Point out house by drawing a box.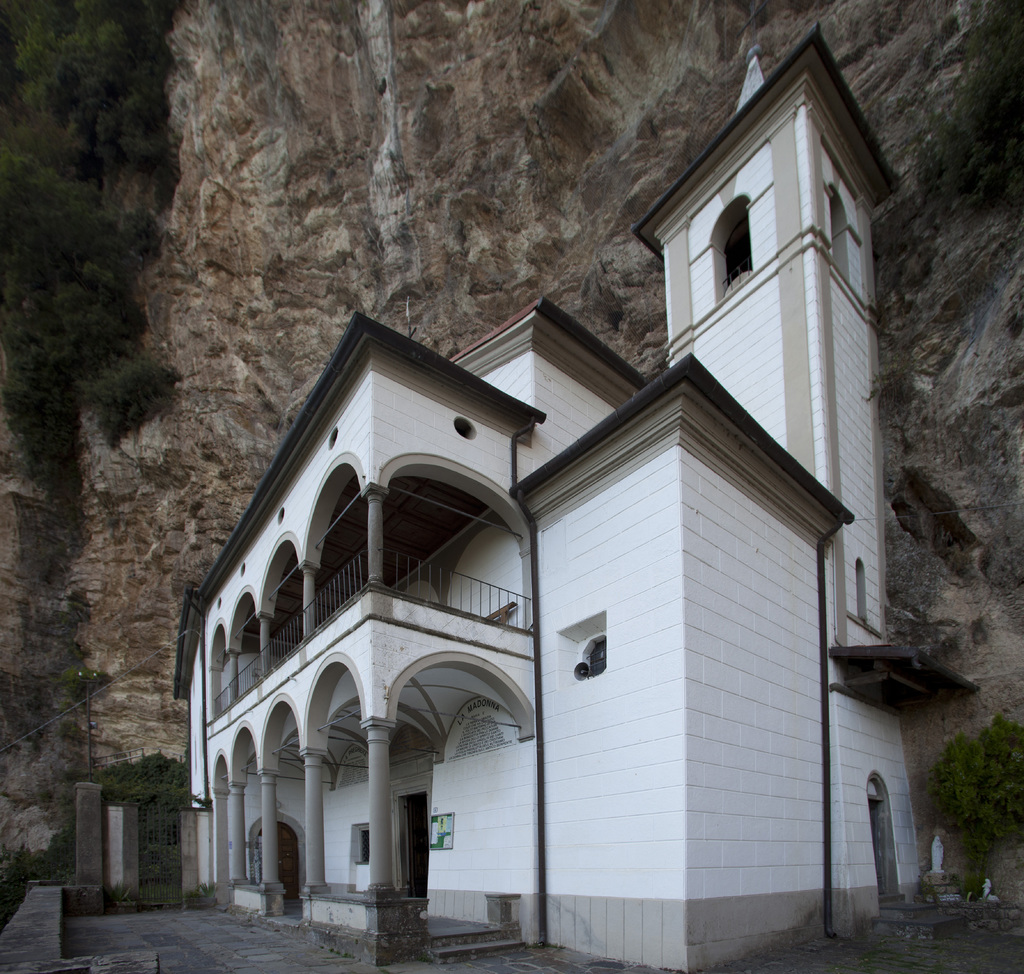
{"left": 155, "top": 121, "right": 913, "bottom": 973}.
